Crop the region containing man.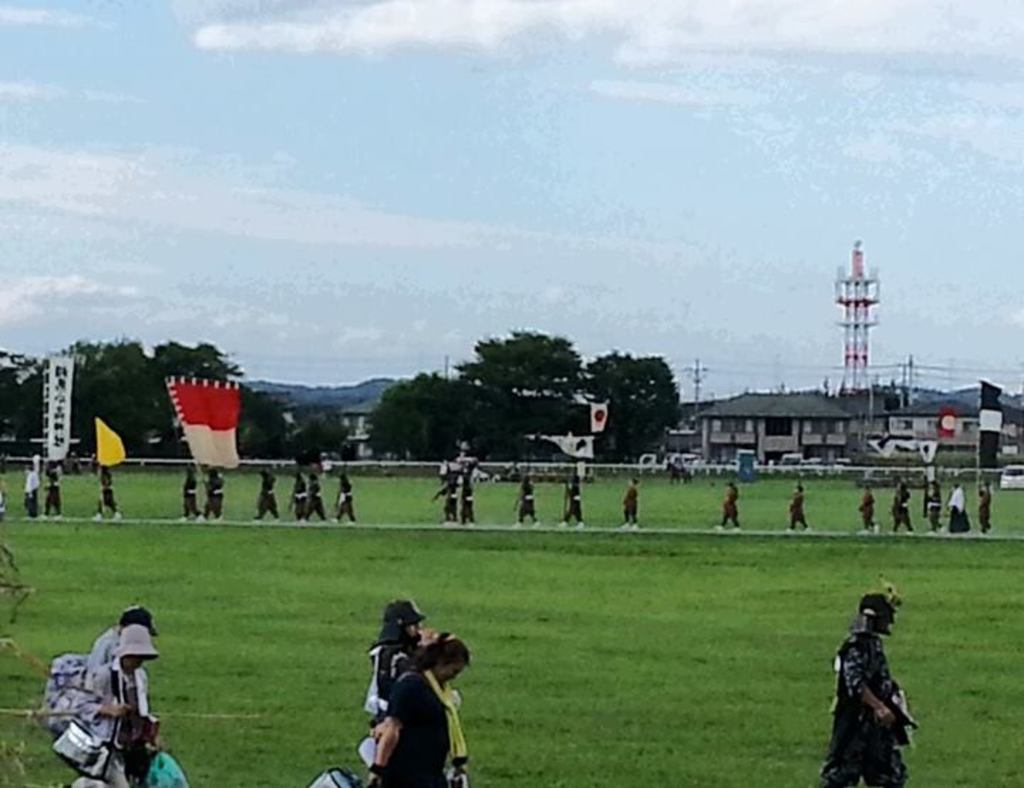
Crop region: (816, 593, 916, 787).
